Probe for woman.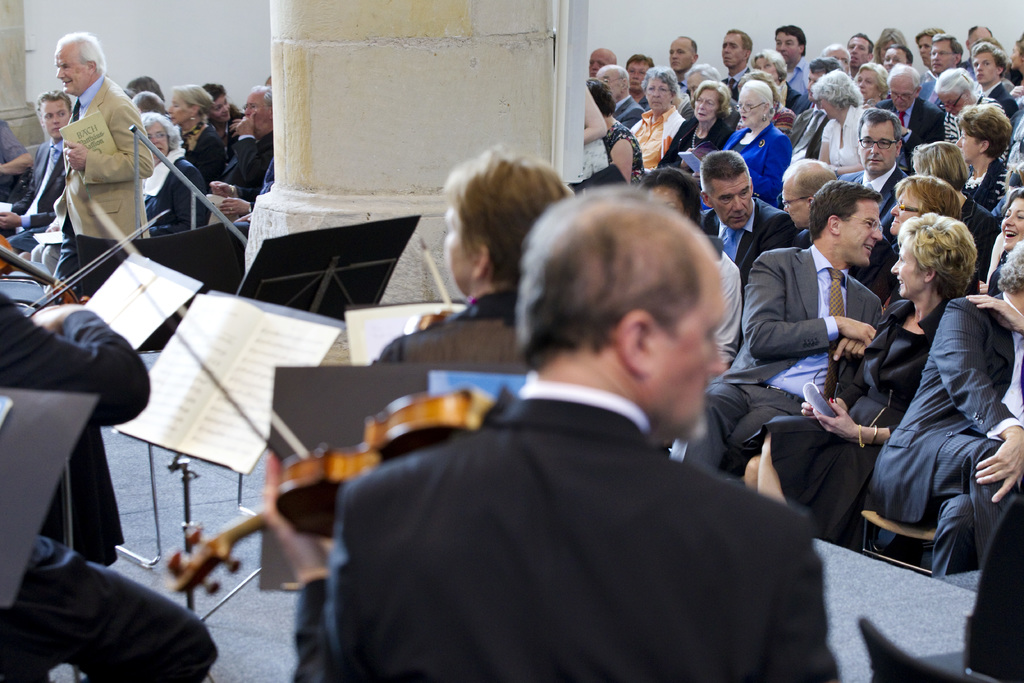
Probe result: 996,188,1023,257.
